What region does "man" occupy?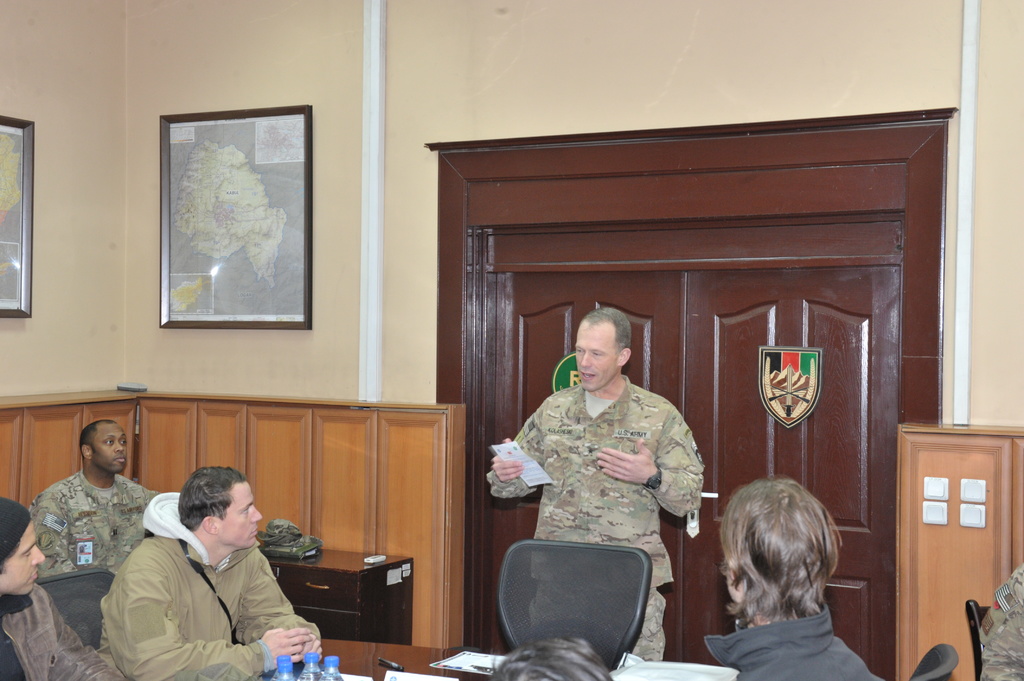
(x1=486, y1=308, x2=711, y2=664).
